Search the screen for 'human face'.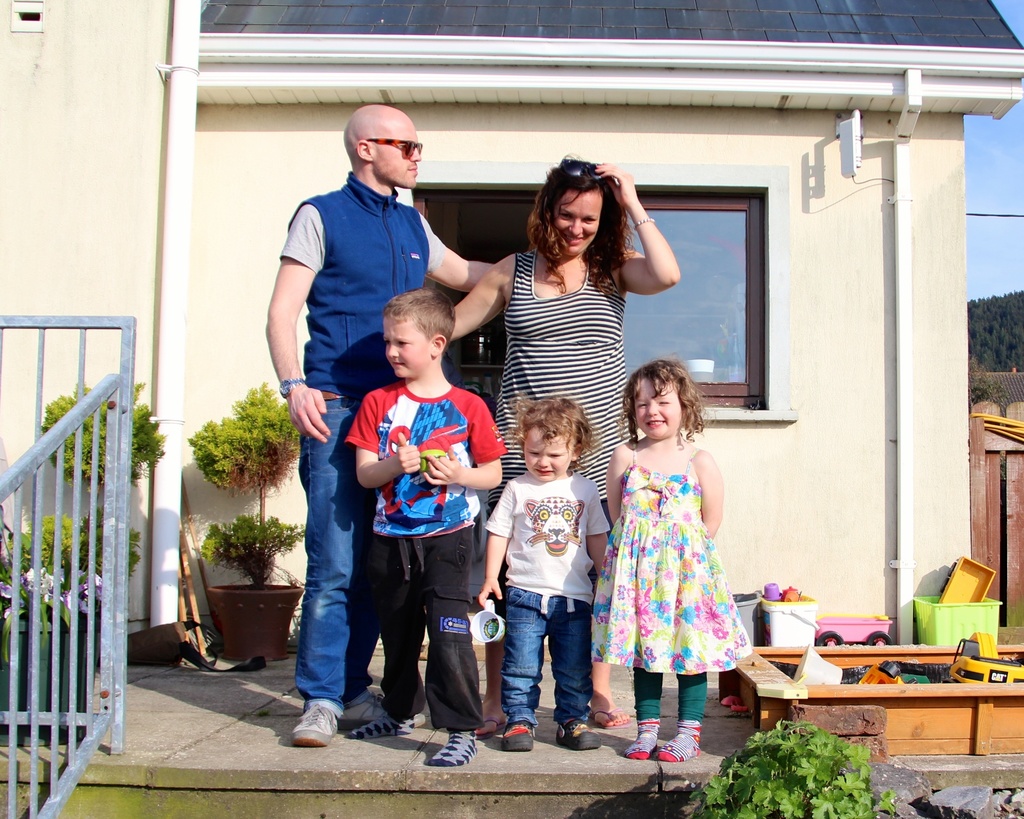
Found at box(632, 377, 680, 441).
